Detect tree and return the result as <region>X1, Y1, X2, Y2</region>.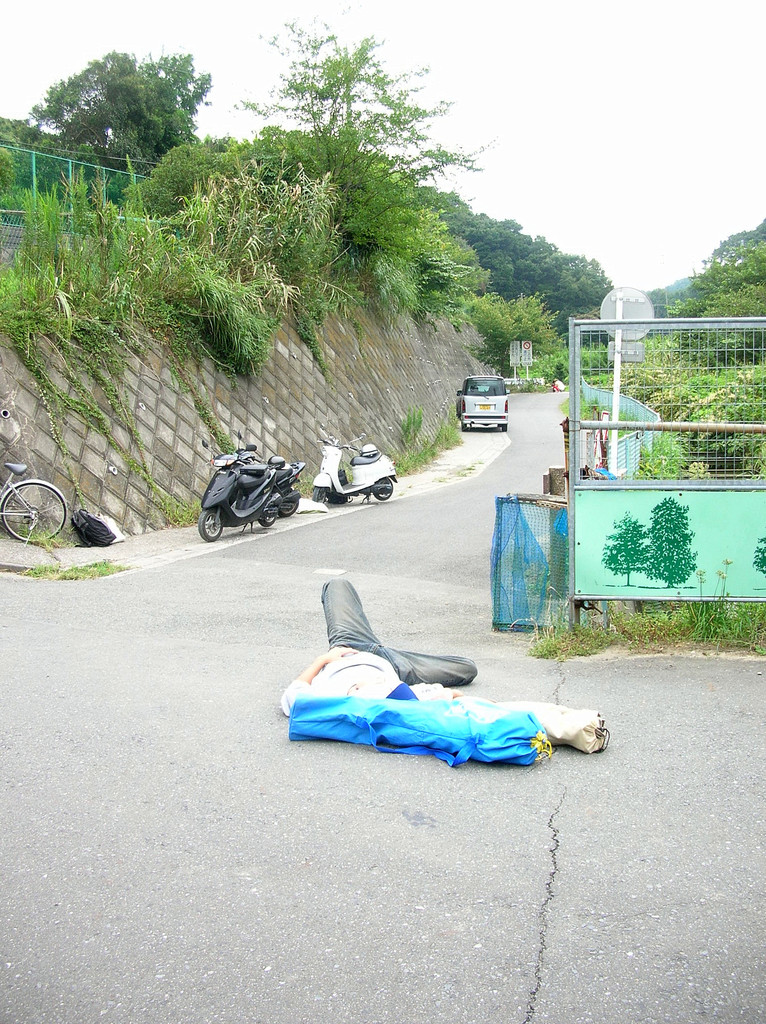
<region>48, 35, 200, 189</region>.
